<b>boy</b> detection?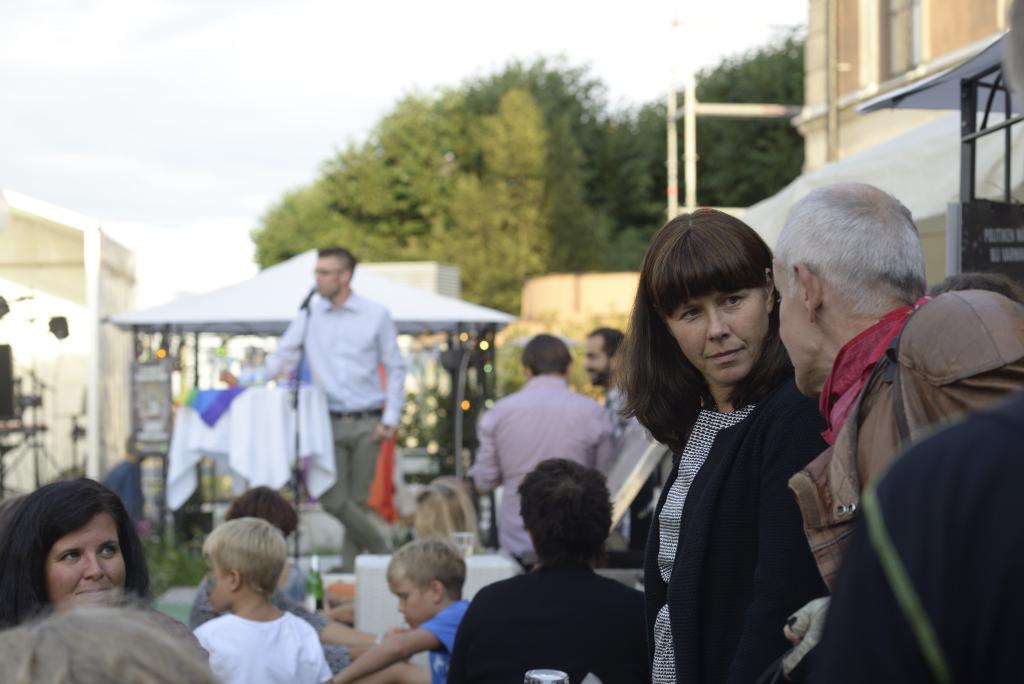
x1=192 y1=519 x2=329 y2=683
